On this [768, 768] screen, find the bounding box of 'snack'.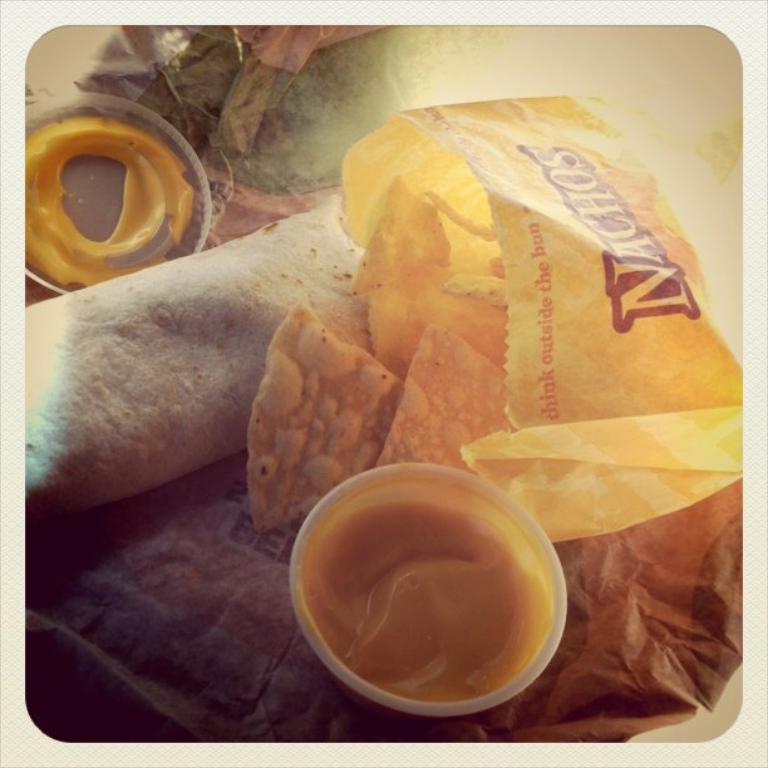
Bounding box: 243 309 419 523.
